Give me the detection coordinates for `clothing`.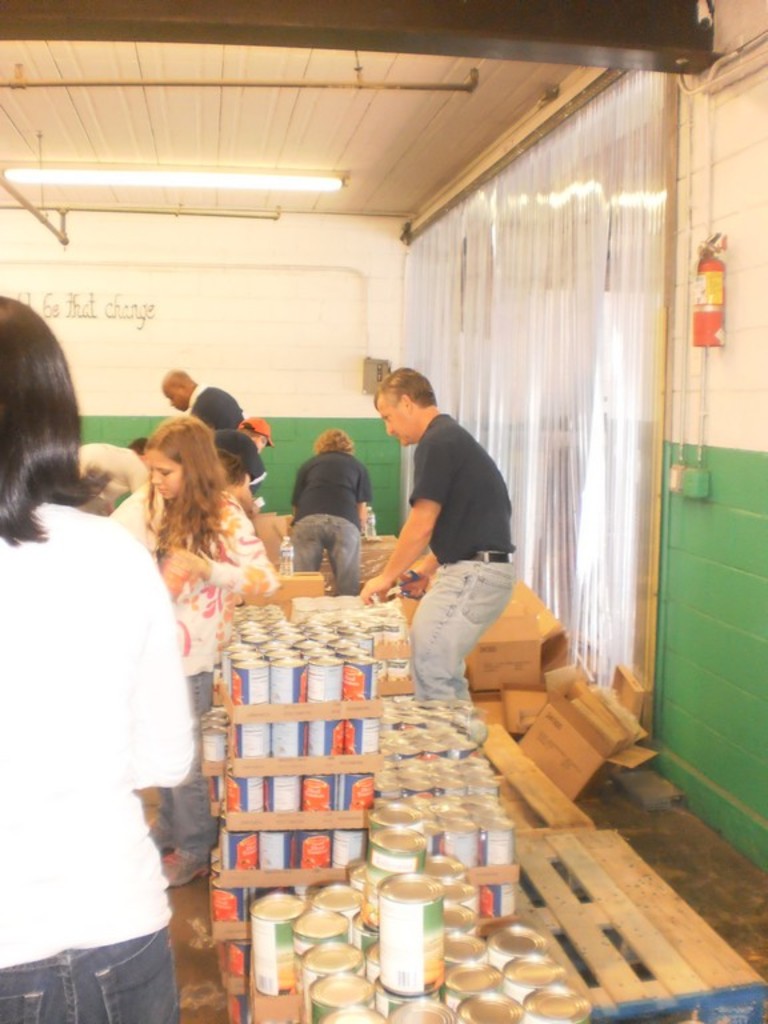
[left=196, top=381, right=247, bottom=440].
